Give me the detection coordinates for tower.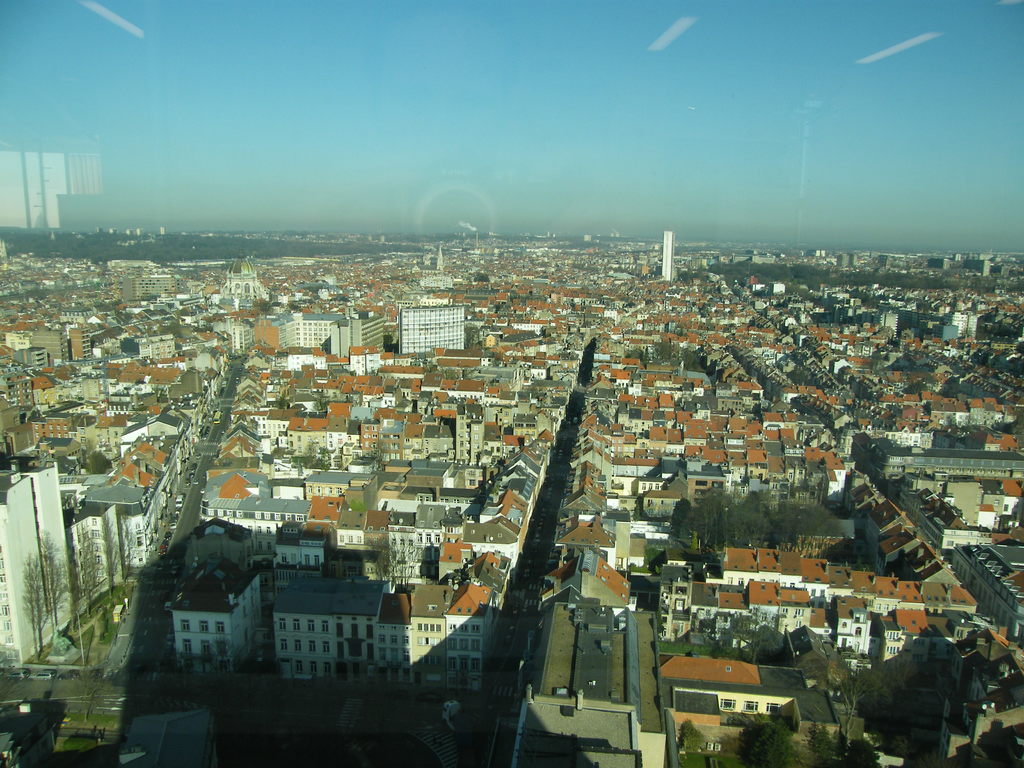
bbox=(0, 462, 77, 671).
